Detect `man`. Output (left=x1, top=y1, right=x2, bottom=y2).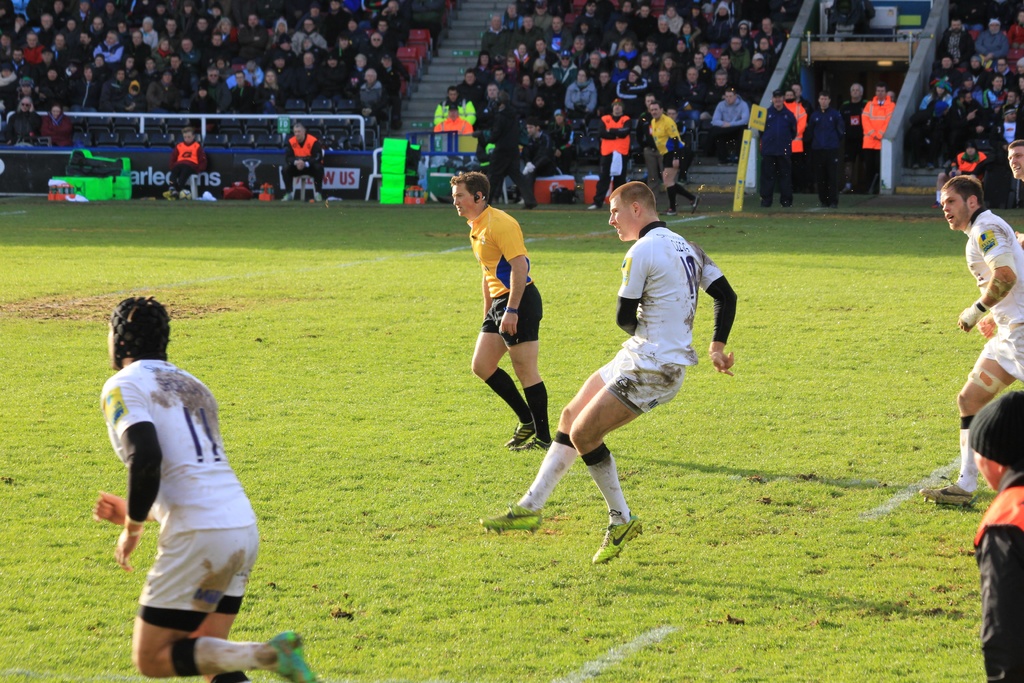
(left=198, top=67, right=227, bottom=113).
